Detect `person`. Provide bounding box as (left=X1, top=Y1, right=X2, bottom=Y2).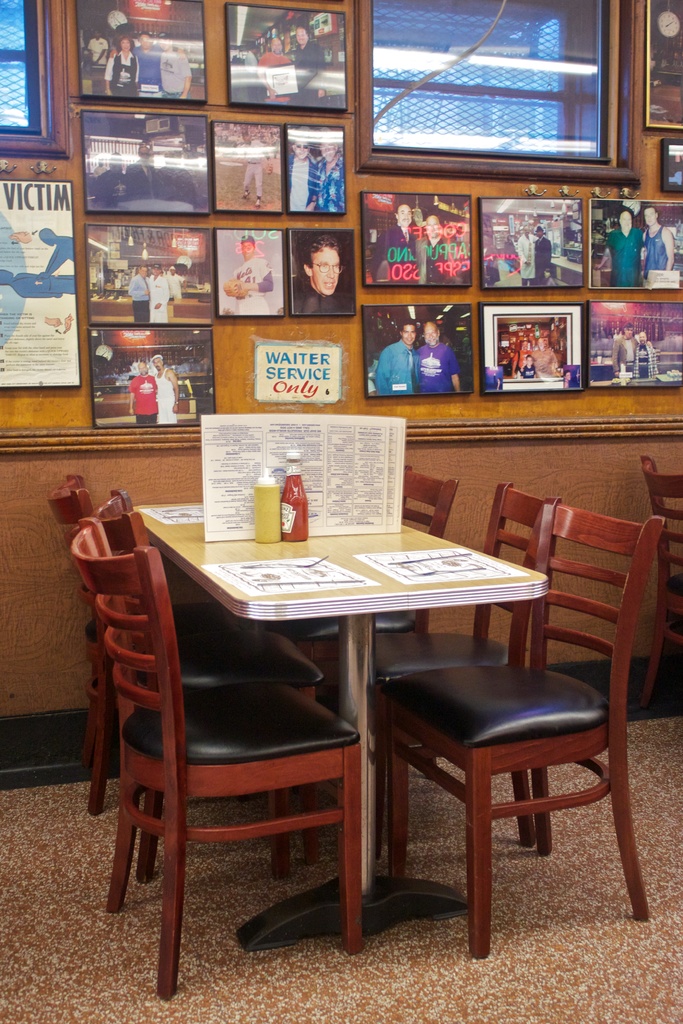
(left=133, top=363, right=160, bottom=428).
